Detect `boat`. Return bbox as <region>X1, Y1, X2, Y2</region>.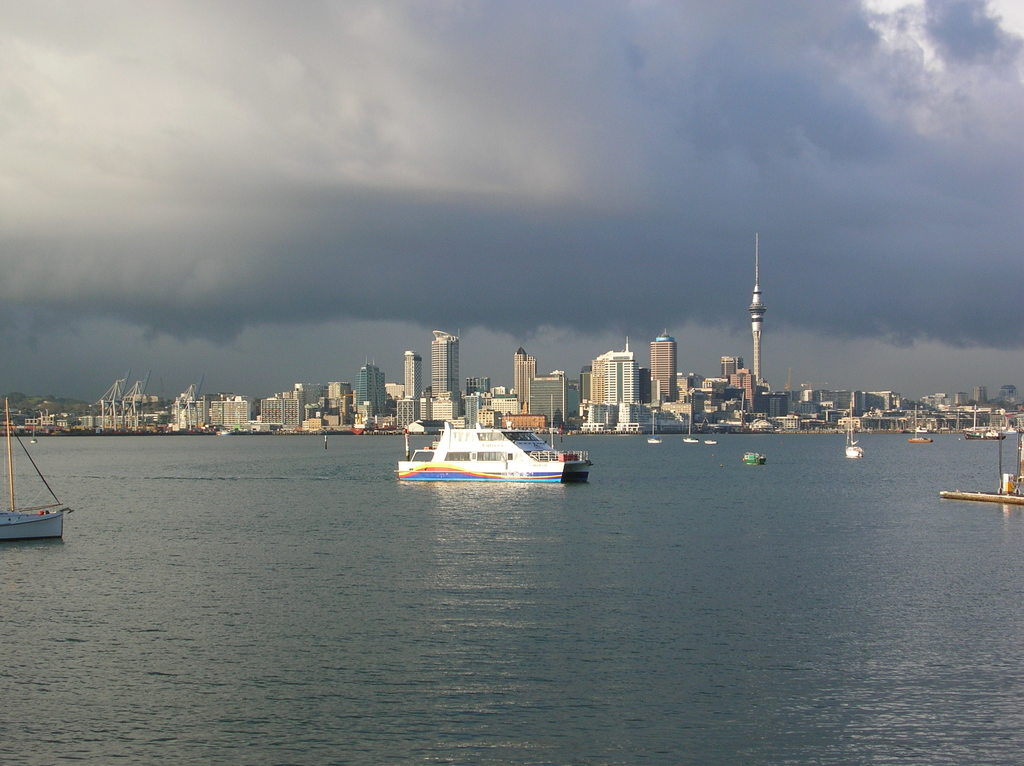
<region>220, 426, 234, 435</region>.
